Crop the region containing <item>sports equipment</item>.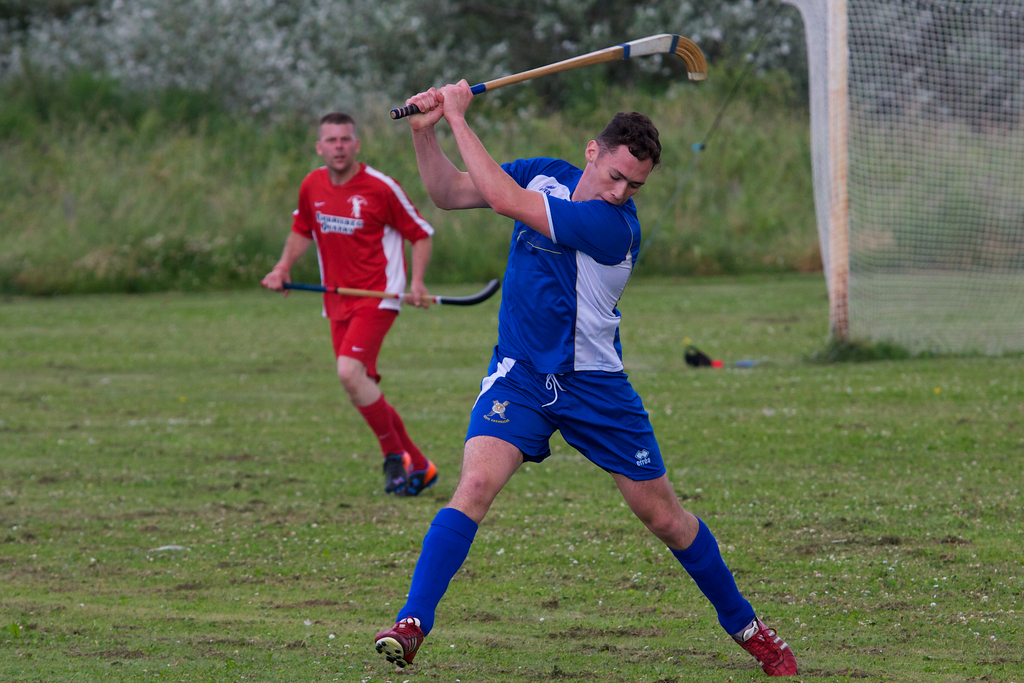
Crop region: (383,450,412,493).
